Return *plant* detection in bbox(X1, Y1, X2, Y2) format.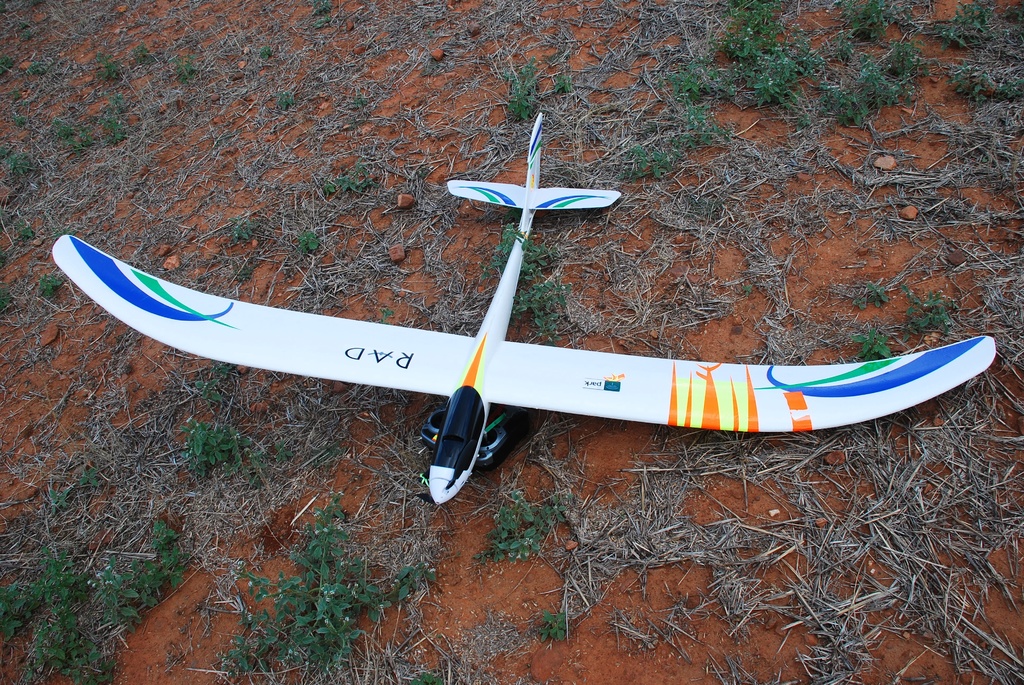
bbox(851, 280, 890, 310).
